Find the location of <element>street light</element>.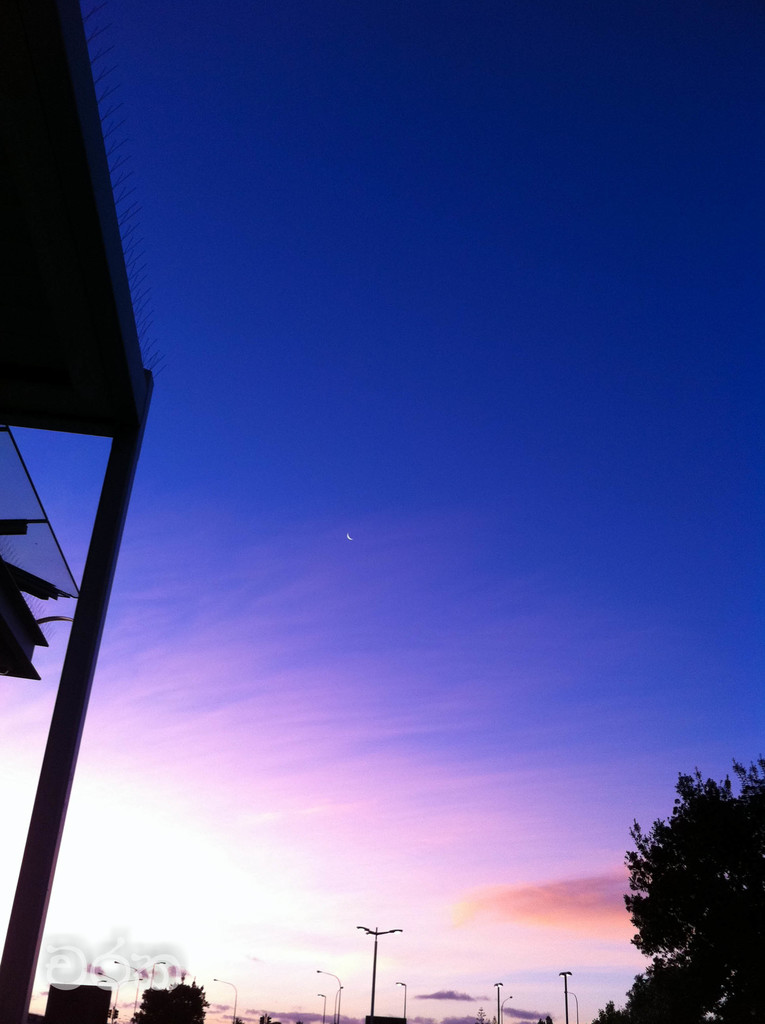
Location: [115, 956, 165, 1020].
